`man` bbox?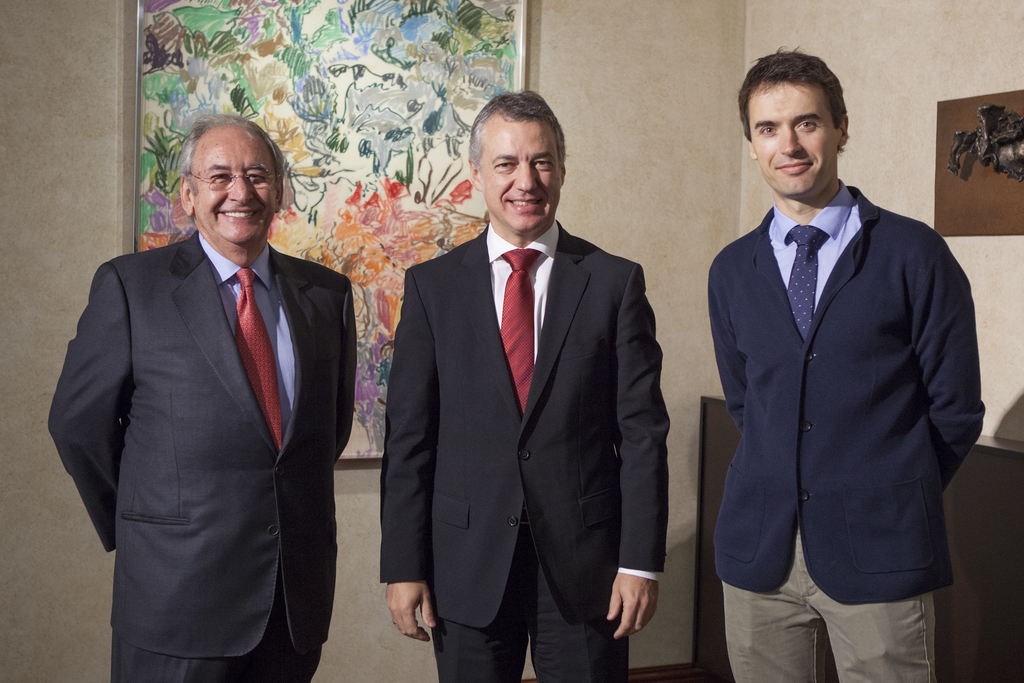
bbox=[383, 90, 669, 682]
